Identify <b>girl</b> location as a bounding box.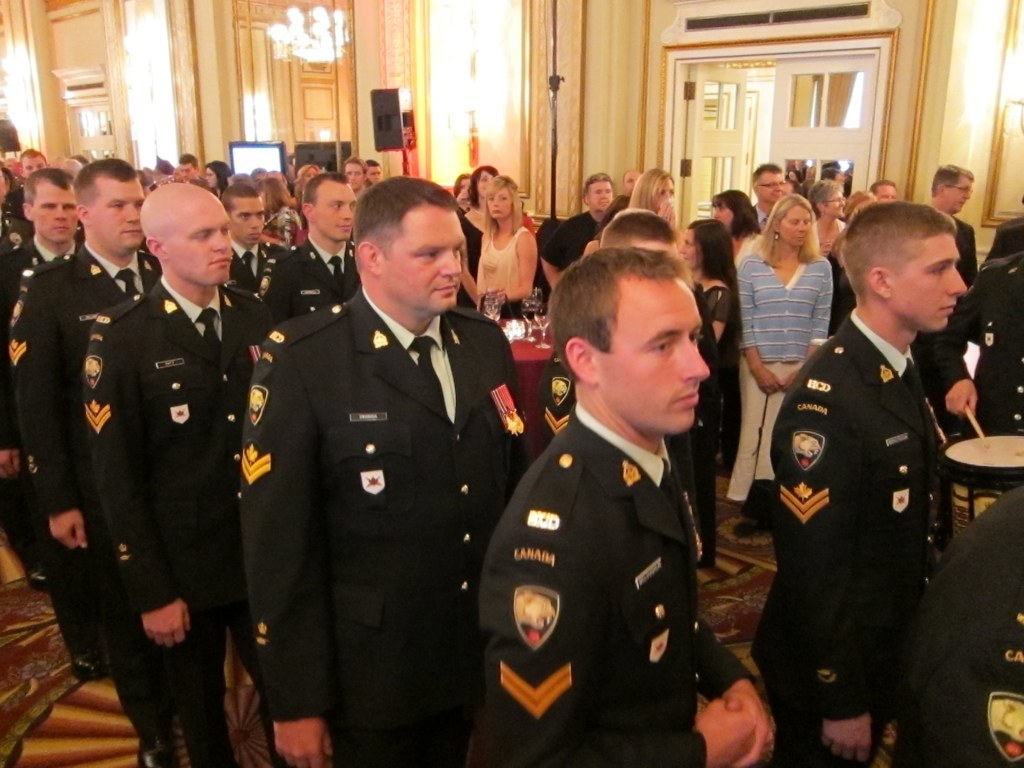
left=709, top=181, right=767, bottom=277.
